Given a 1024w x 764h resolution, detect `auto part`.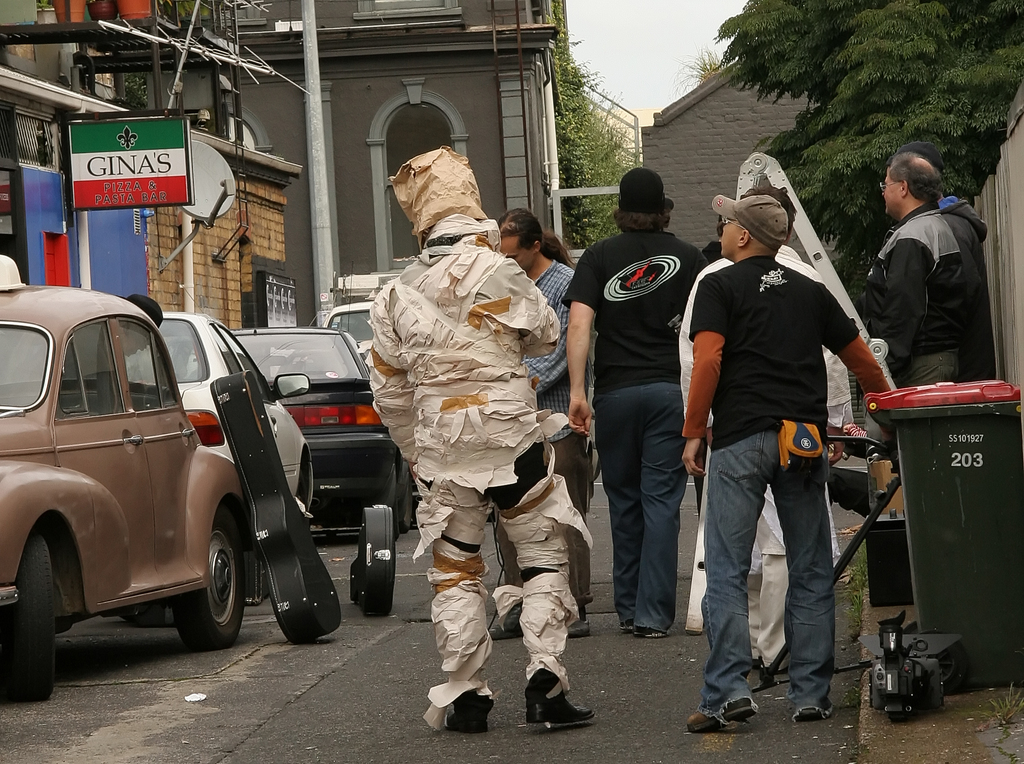
rect(13, 535, 56, 701).
